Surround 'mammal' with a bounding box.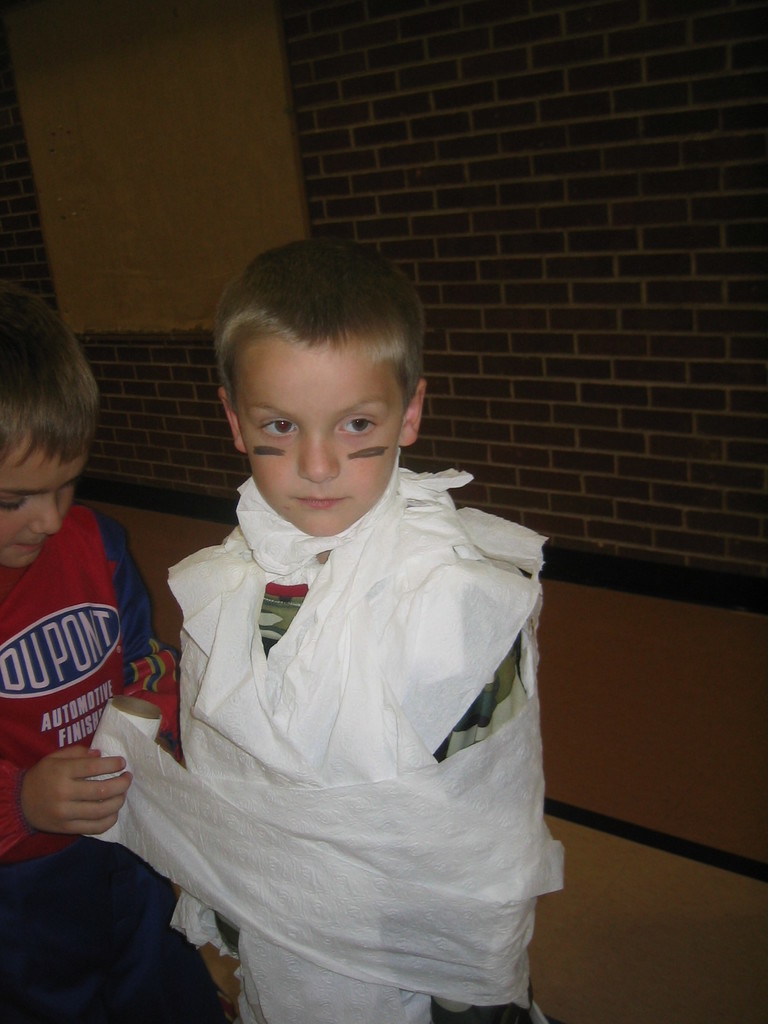
<box>0,275,219,1023</box>.
